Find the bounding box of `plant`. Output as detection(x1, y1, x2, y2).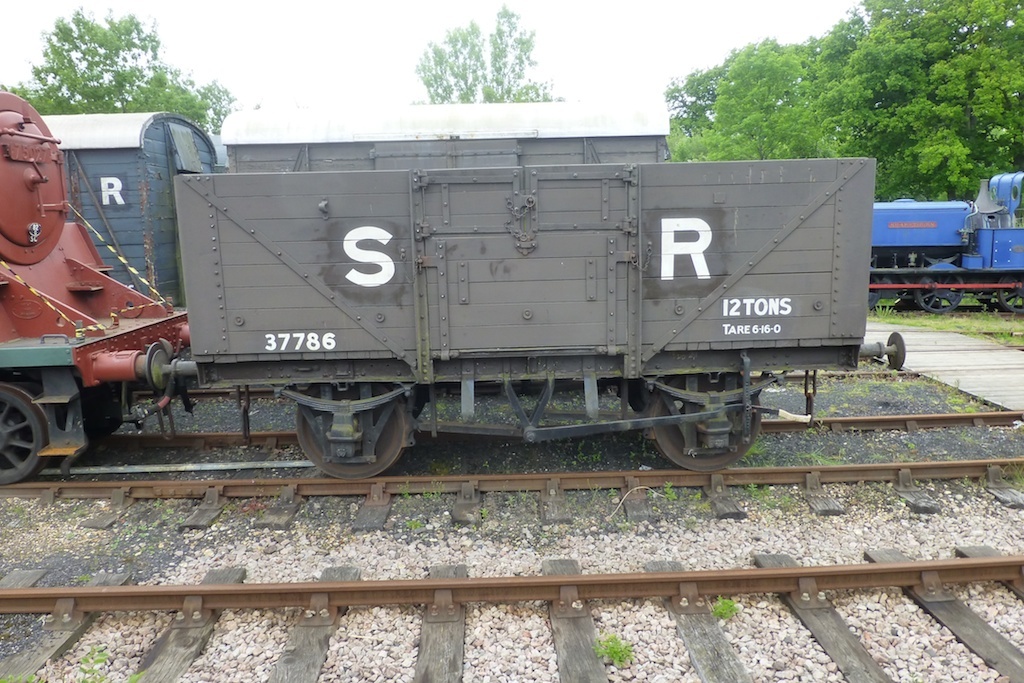
detection(910, 442, 915, 453).
